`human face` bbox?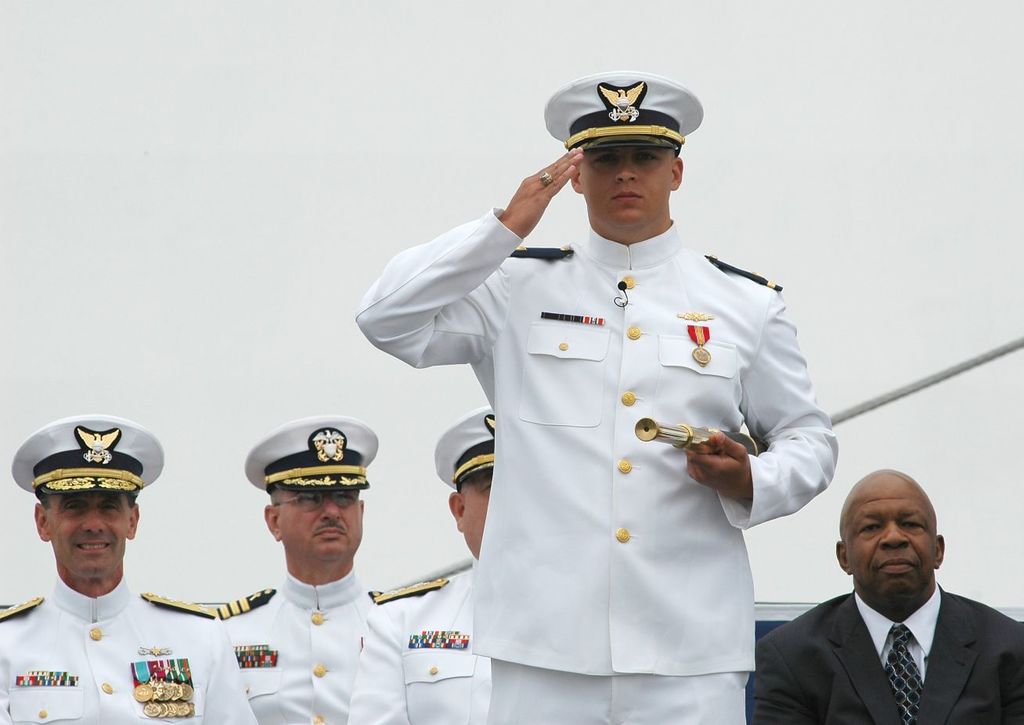
l=467, t=464, r=490, b=550
